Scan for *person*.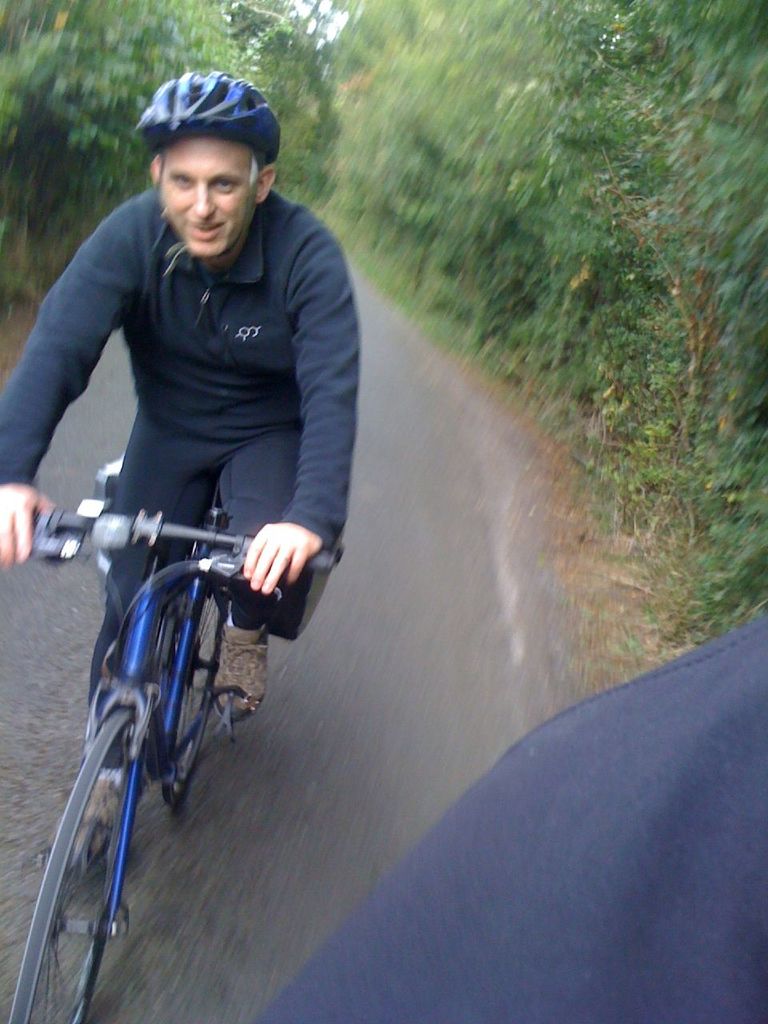
Scan result: {"x1": 246, "y1": 593, "x2": 767, "y2": 1023}.
